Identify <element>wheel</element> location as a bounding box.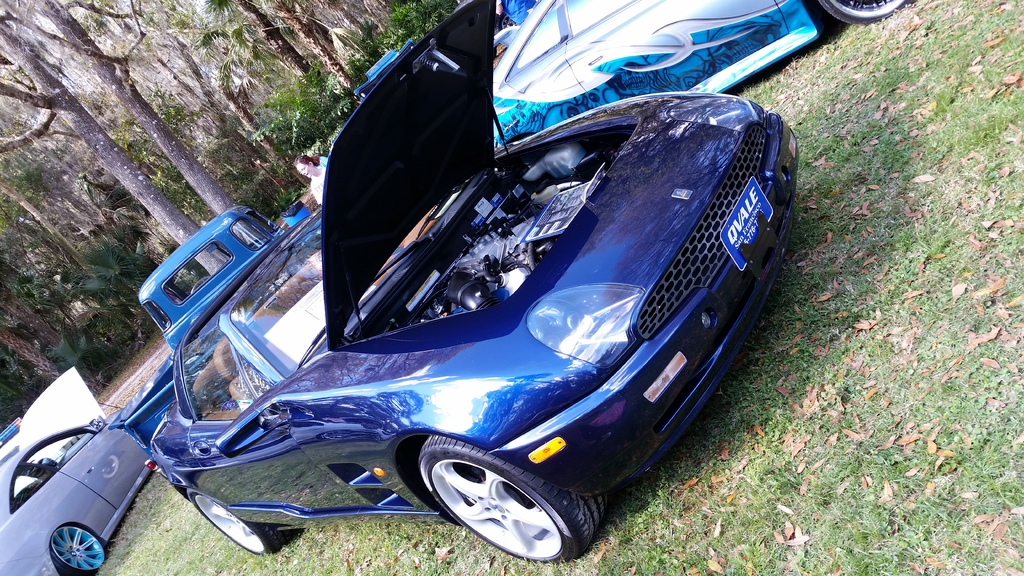
Rect(419, 436, 601, 561).
